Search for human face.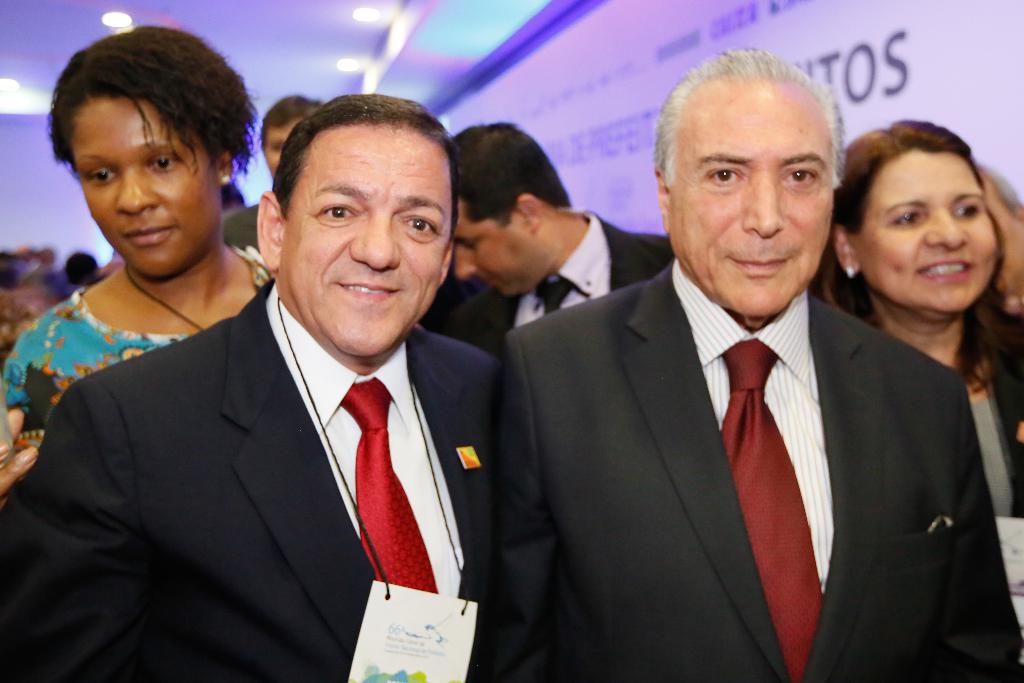
Found at region(670, 88, 834, 316).
